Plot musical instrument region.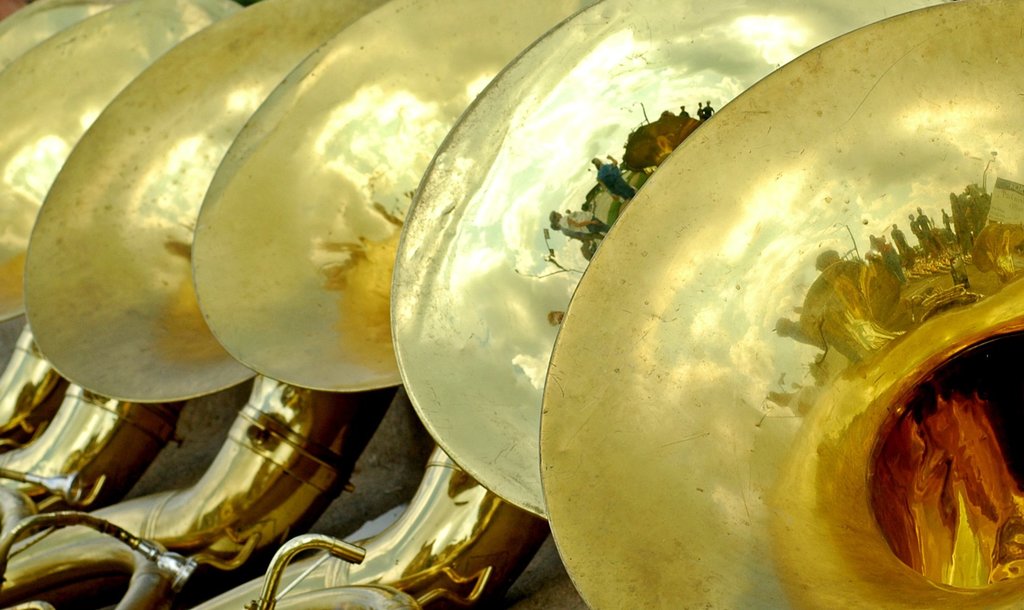
Plotted at (x1=536, y1=0, x2=1023, y2=609).
